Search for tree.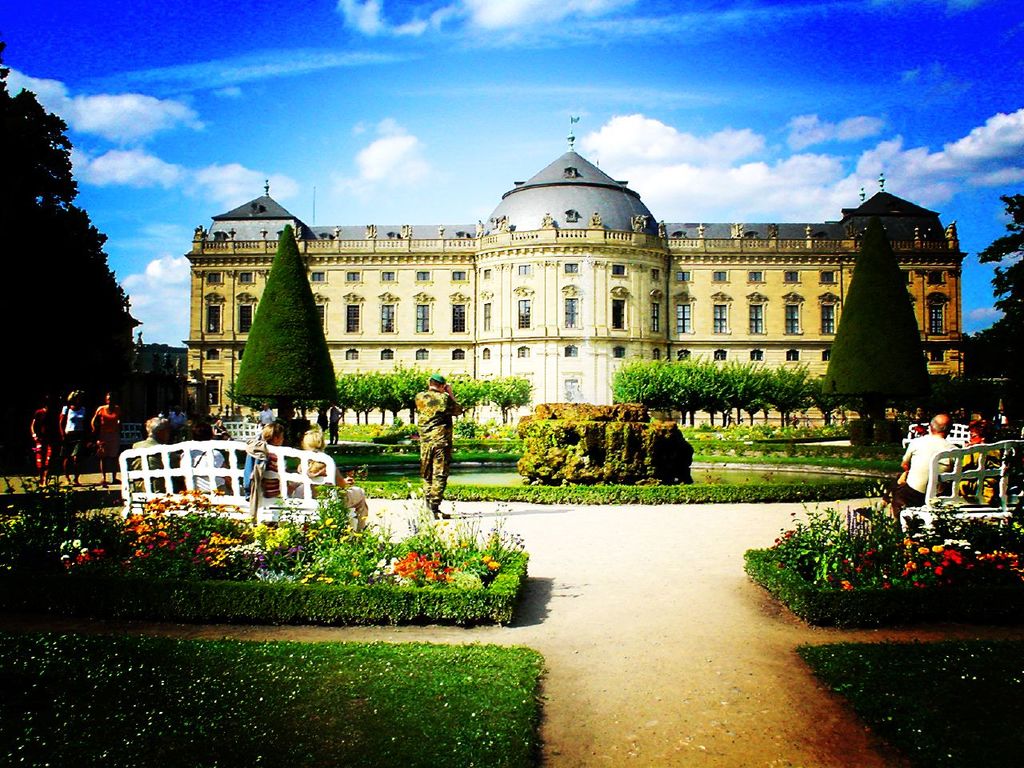
Found at region(0, 37, 135, 449).
